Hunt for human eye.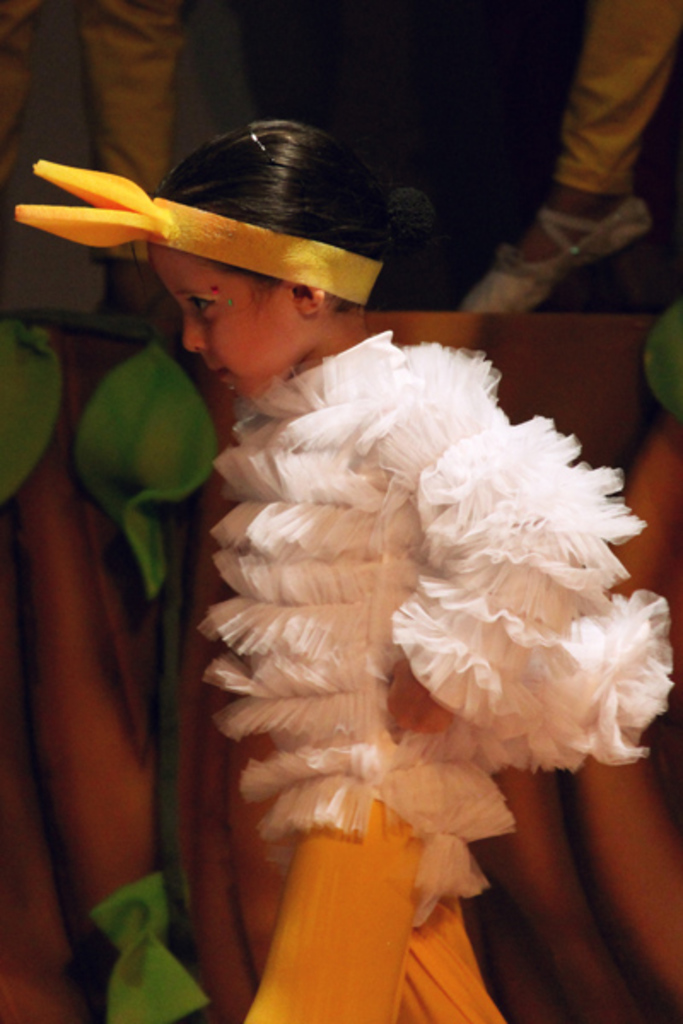
Hunted down at <box>186,288,224,316</box>.
